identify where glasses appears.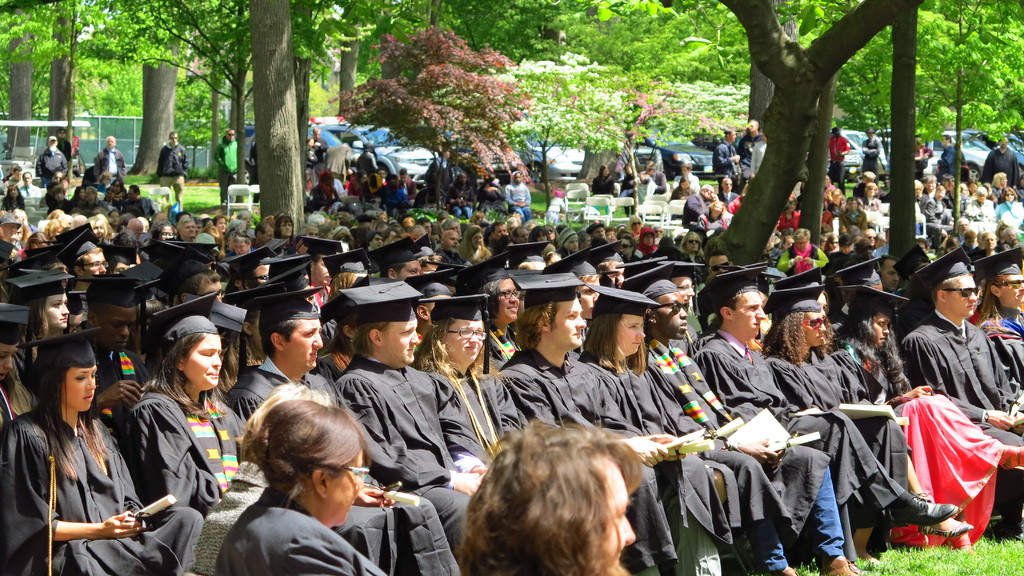
Appears at left=344, top=467, right=371, bottom=489.
